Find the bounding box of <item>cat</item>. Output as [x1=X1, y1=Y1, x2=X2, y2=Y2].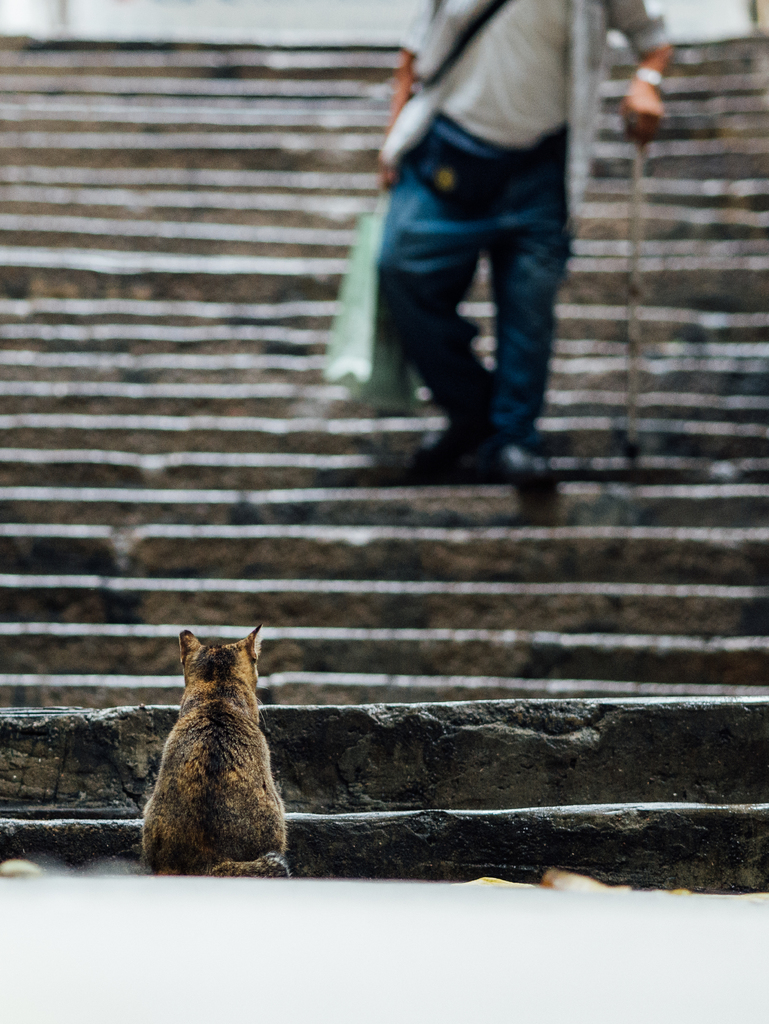
[x1=140, y1=621, x2=286, y2=879].
